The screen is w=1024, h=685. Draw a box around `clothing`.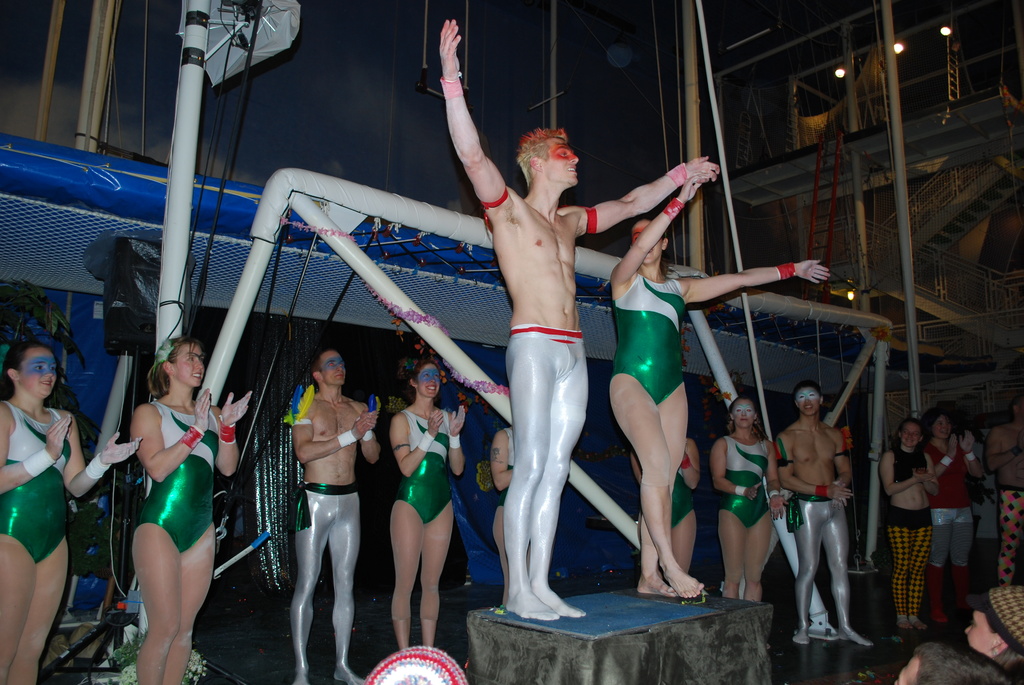
box(392, 412, 454, 524).
